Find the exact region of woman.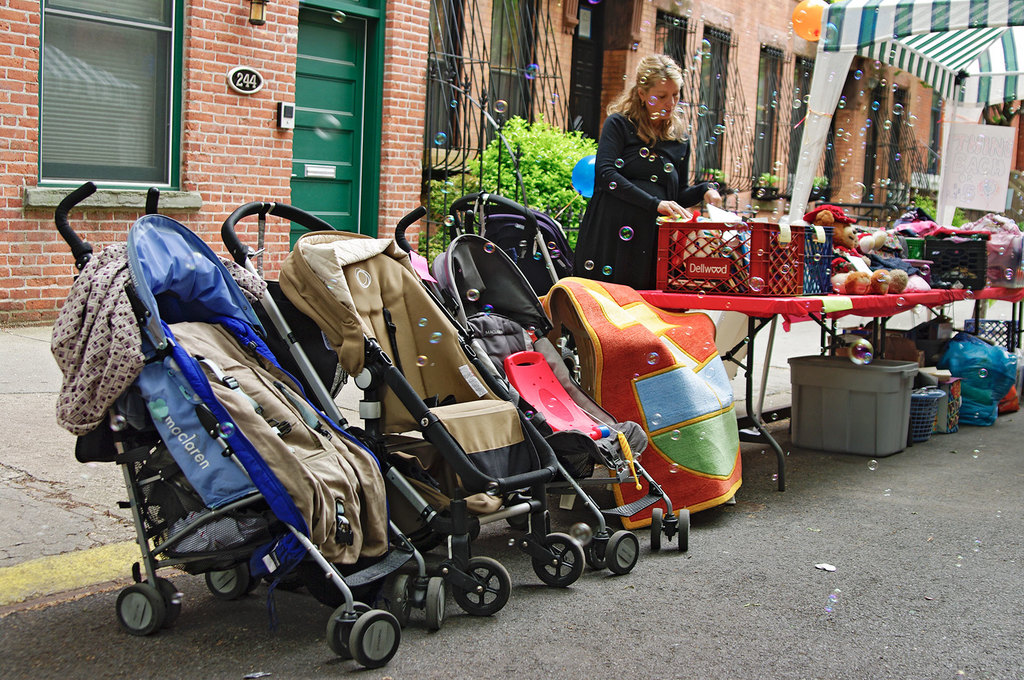
Exact region: 577:64:711:300.
